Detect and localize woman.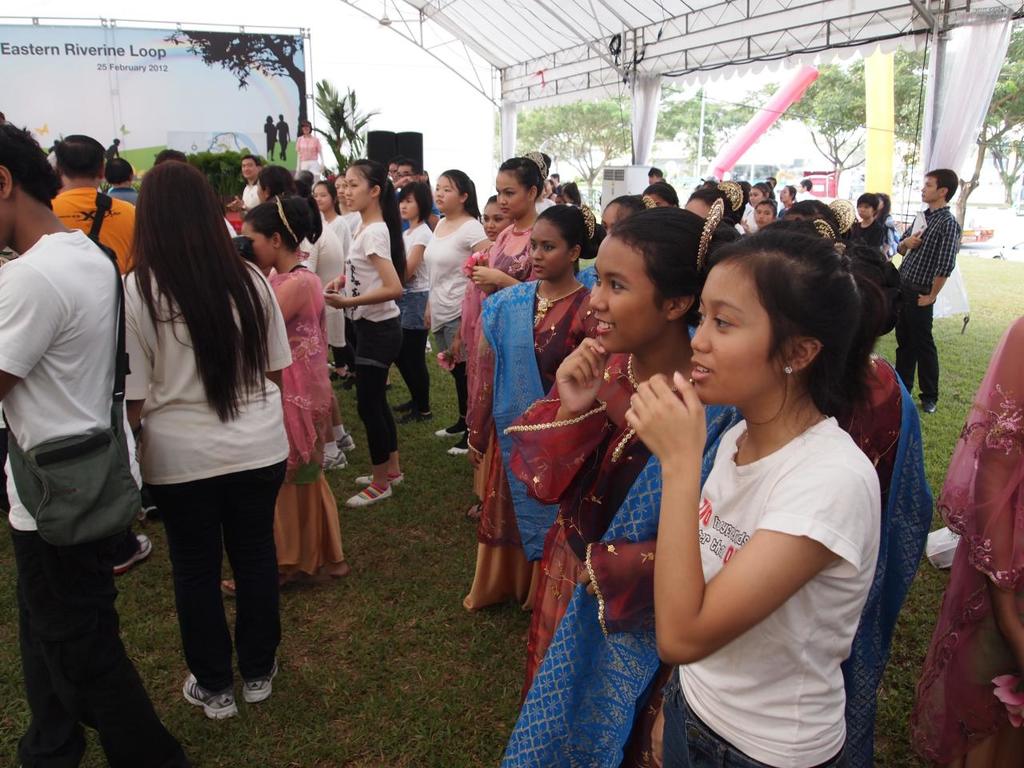
Localized at (743,182,773,206).
